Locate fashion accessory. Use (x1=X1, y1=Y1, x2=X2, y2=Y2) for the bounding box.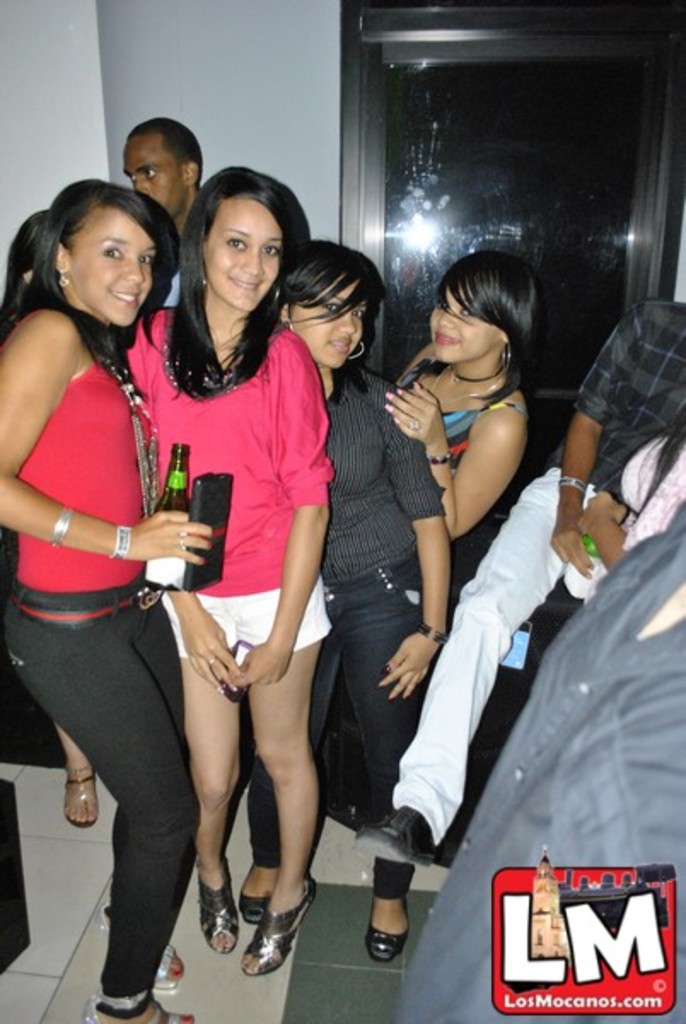
(x1=435, y1=369, x2=493, y2=404).
